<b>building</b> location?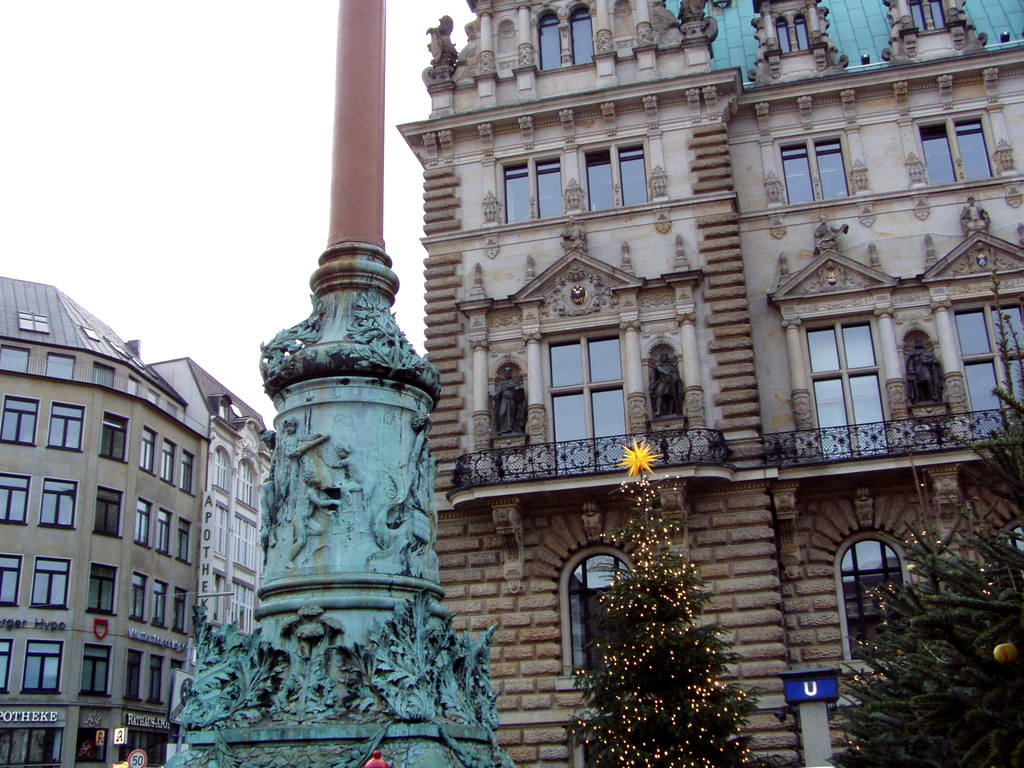
l=149, t=360, r=282, b=640
